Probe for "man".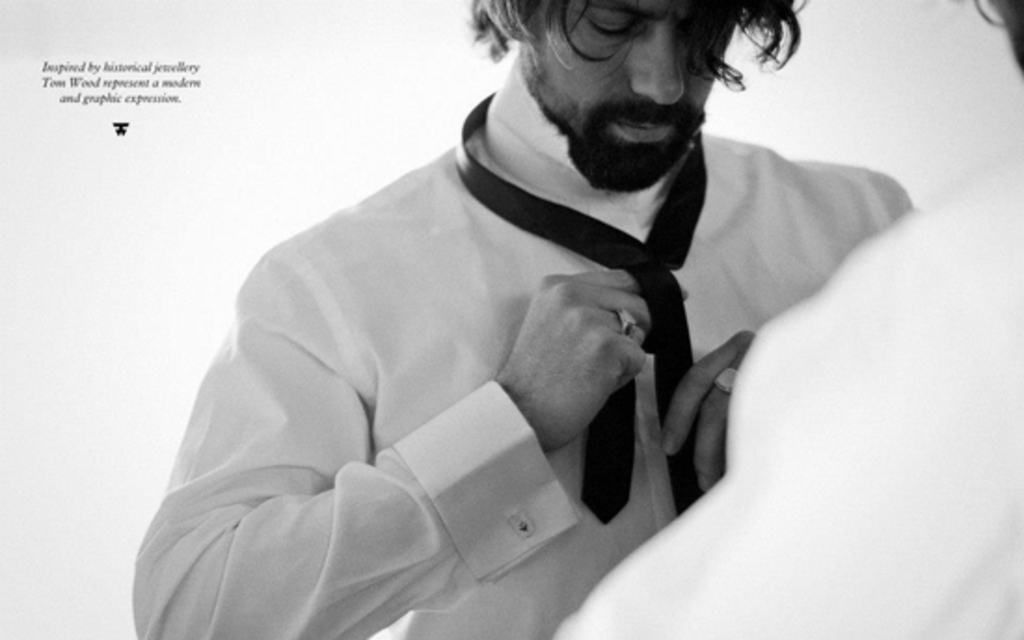
Probe result: pyautogui.locateOnScreen(151, 0, 953, 618).
